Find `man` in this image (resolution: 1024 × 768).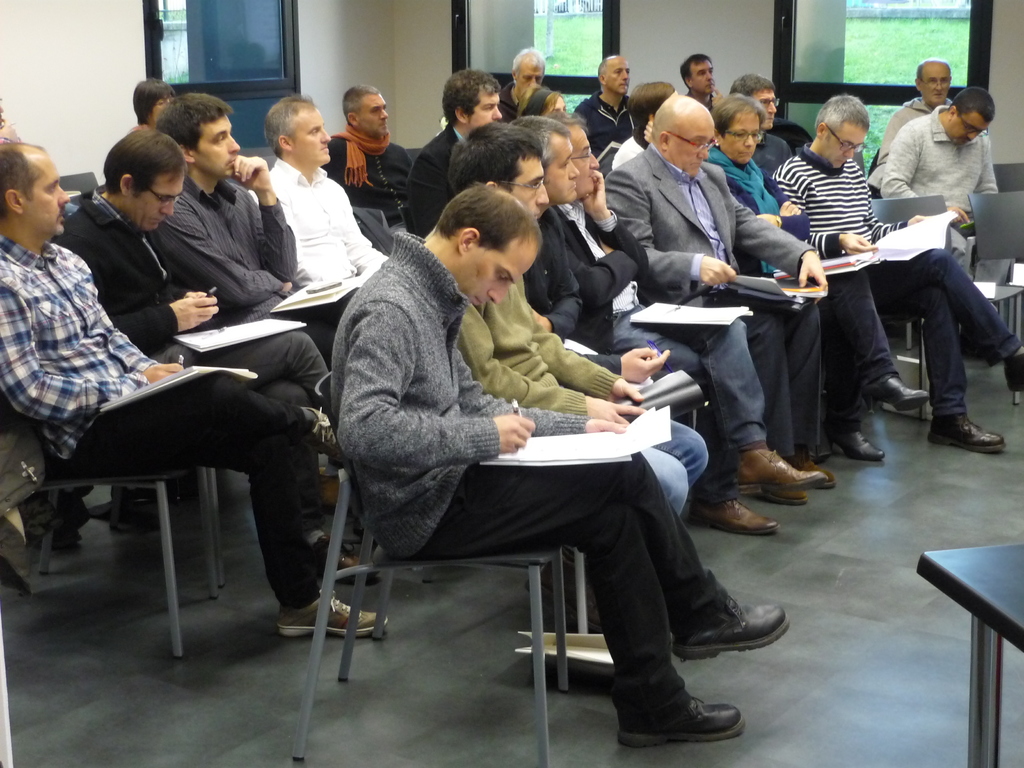
572,56,634,112.
